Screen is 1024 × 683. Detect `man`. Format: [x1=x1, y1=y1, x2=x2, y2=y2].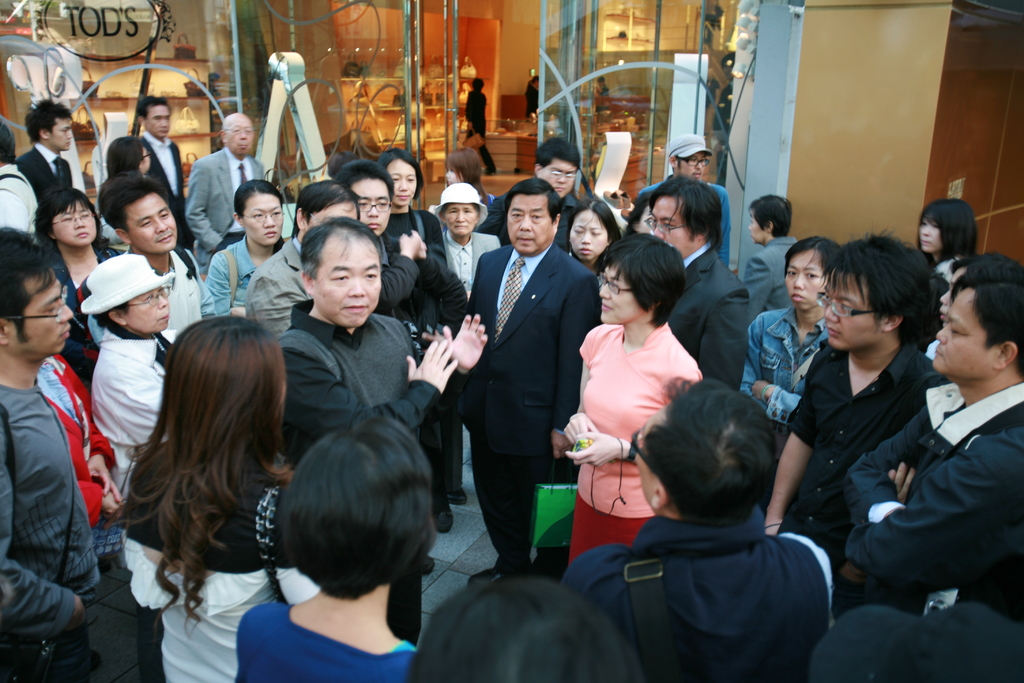
[x1=461, y1=173, x2=604, y2=585].
